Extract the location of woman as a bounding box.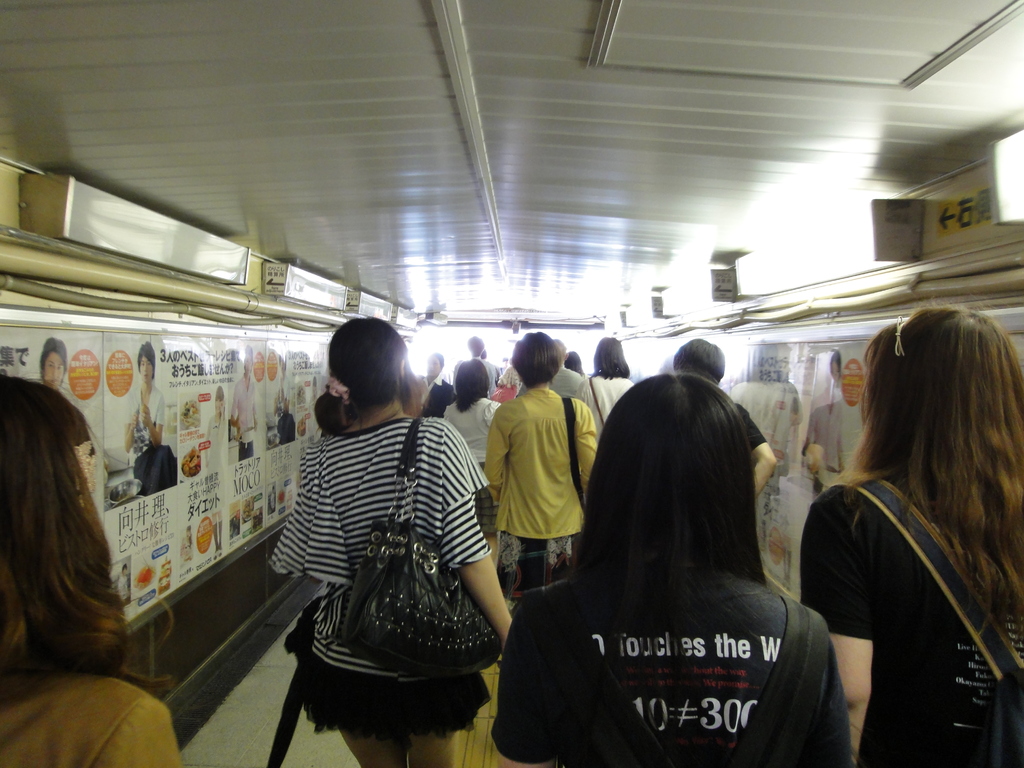
box(489, 378, 849, 767).
